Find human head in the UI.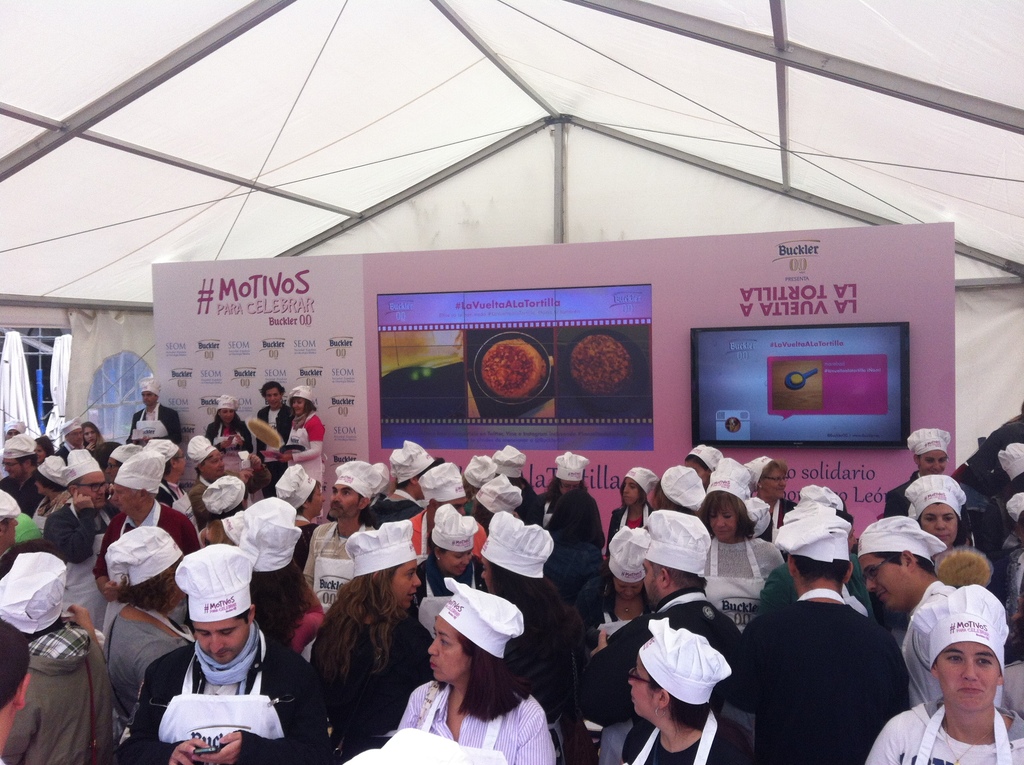
UI element at (56,420,85,448).
